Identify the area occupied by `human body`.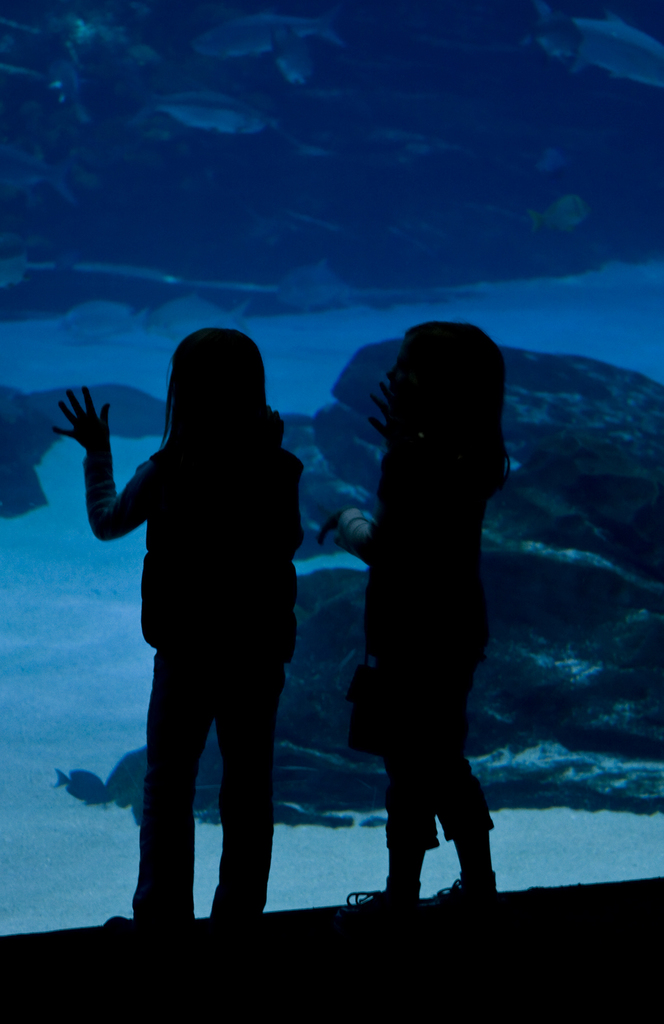
Area: <bbox>90, 289, 298, 974</bbox>.
